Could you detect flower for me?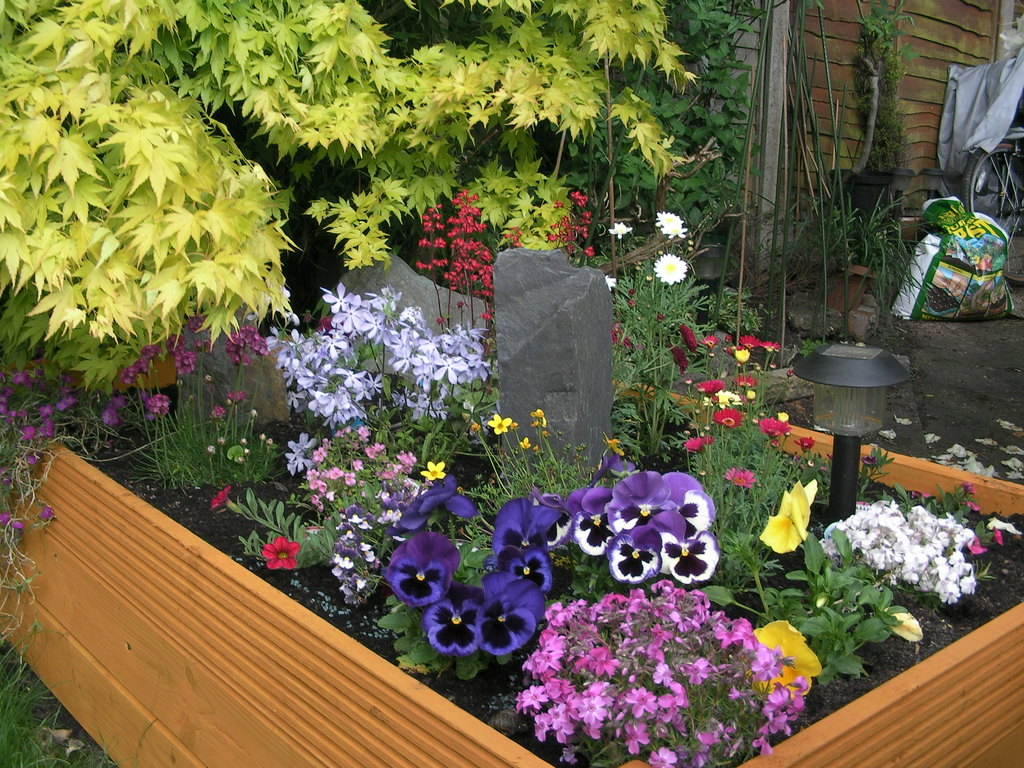
Detection result: box(735, 351, 748, 368).
